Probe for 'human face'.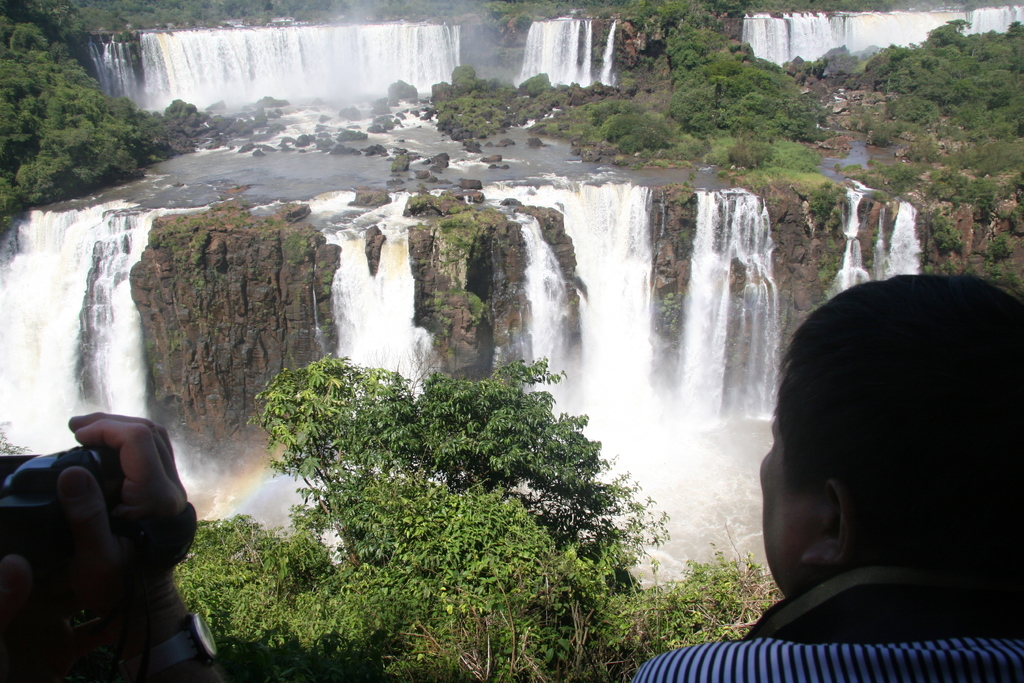
Probe result: [762, 415, 798, 587].
